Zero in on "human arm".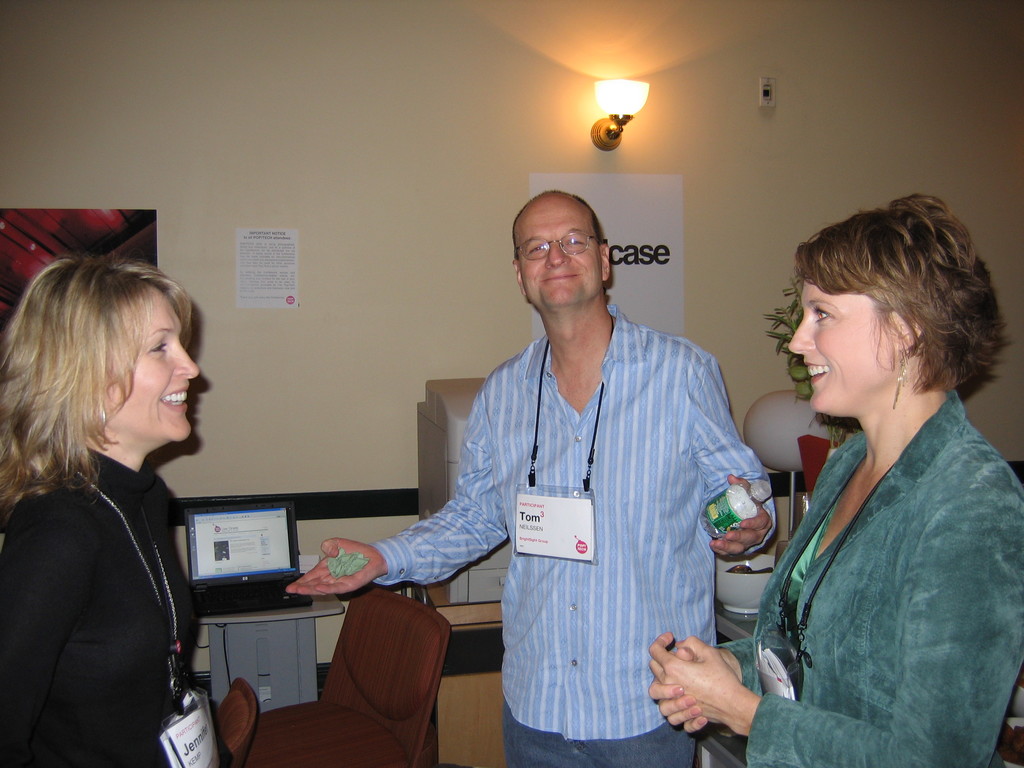
Zeroed in: {"left": 645, "top": 627, "right": 769, "bottom": 743}.
